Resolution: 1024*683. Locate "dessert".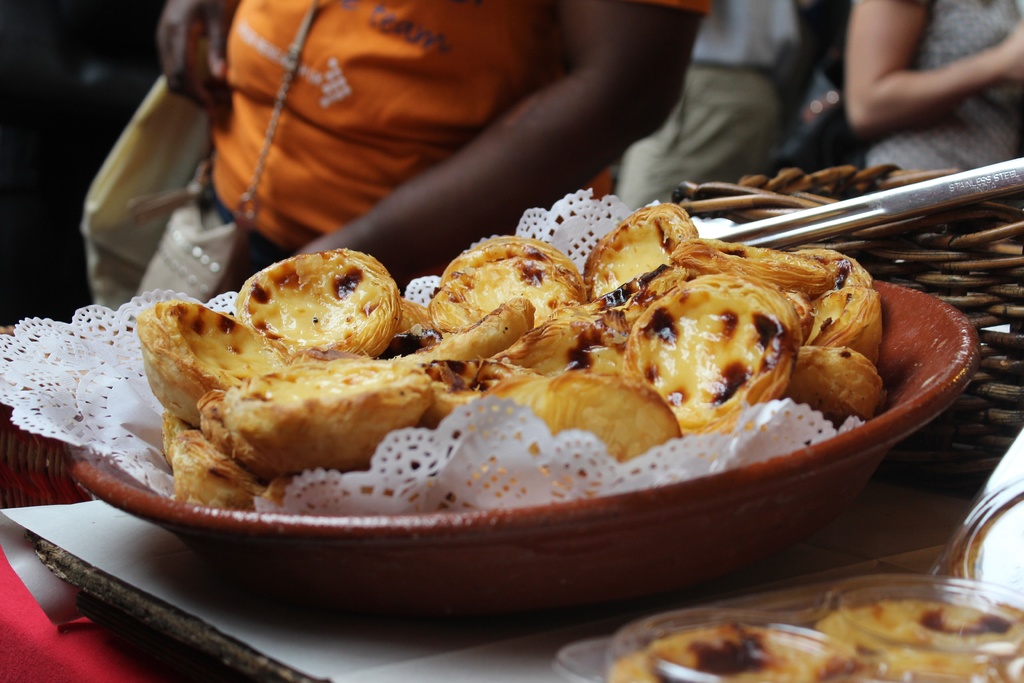
136:300:287:425.
